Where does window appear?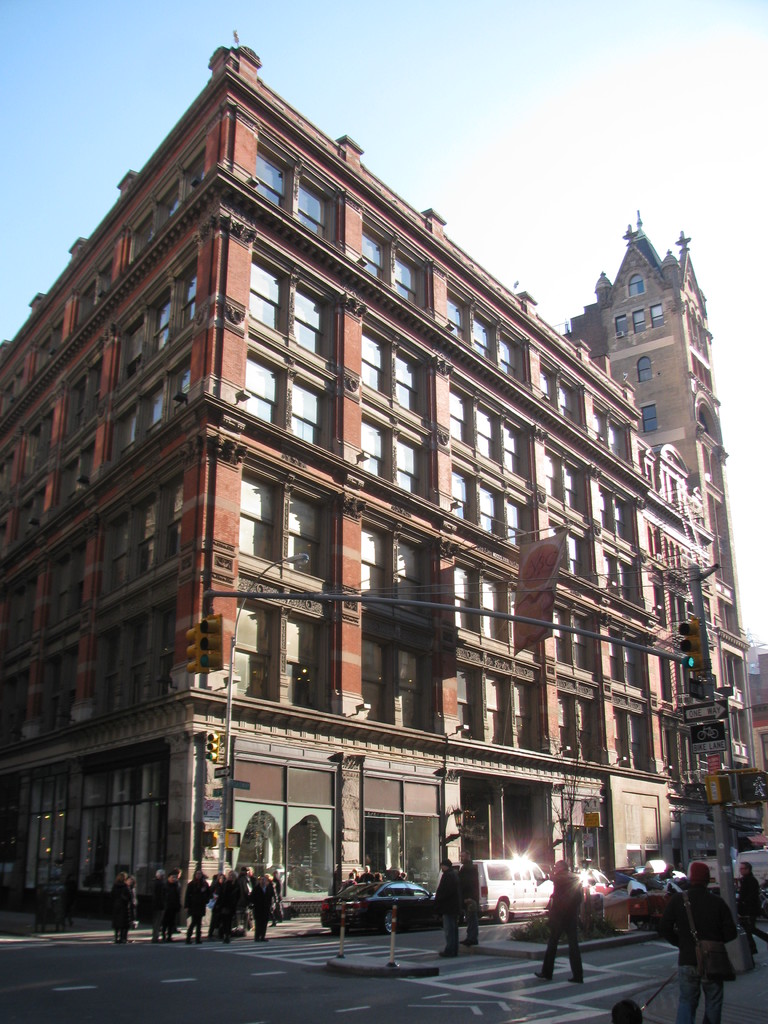
Appears at x1=515 y1=681 x2=532 y2=746.
